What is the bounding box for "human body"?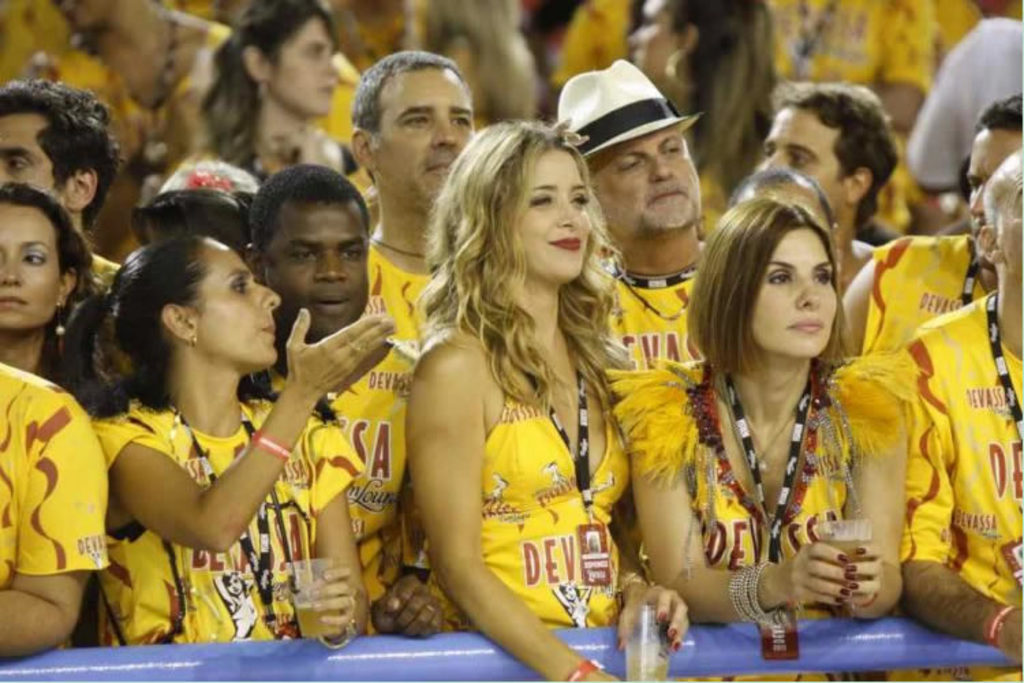
<bbox>0, 358, 109, 663</bbox>.
